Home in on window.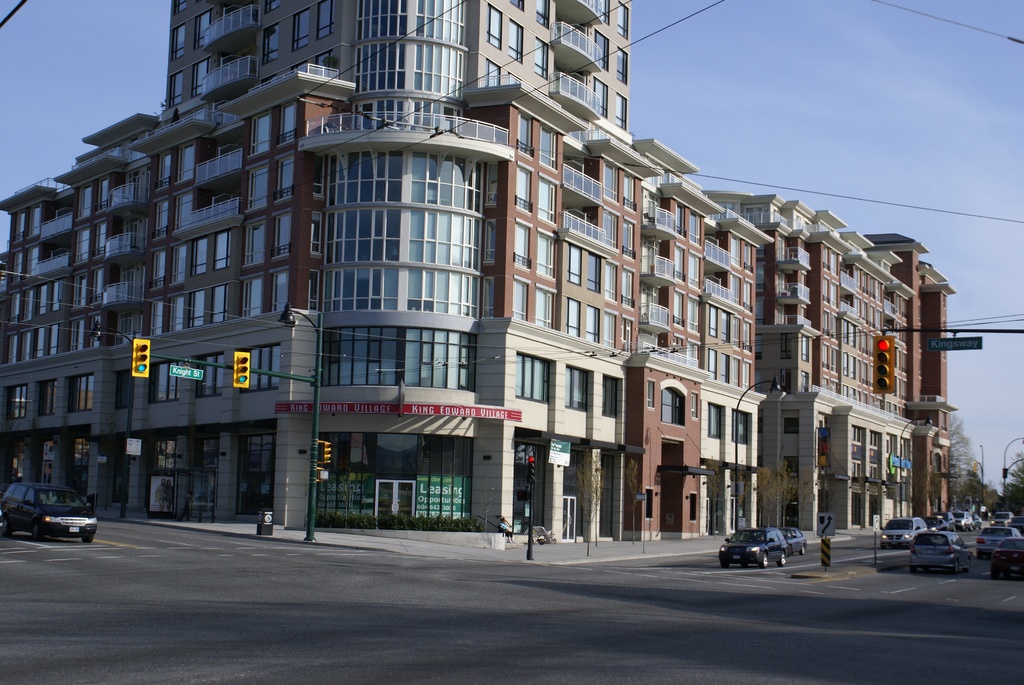
Homed in at box(152, 365, 178, 400).
